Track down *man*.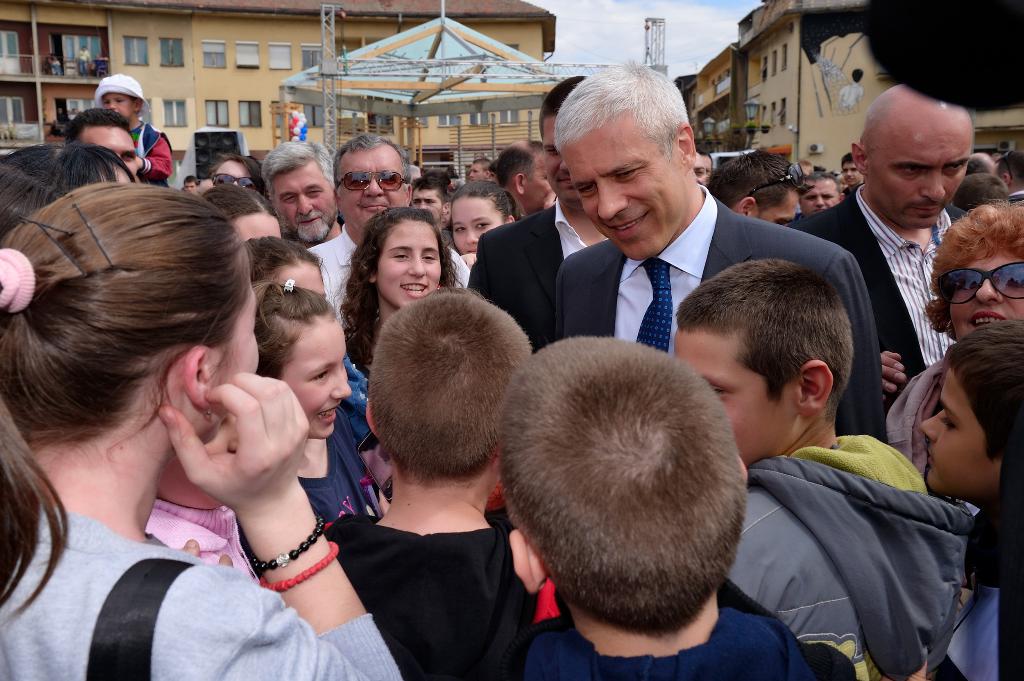
Tracked to bbox(692, 146, 714, 191).
